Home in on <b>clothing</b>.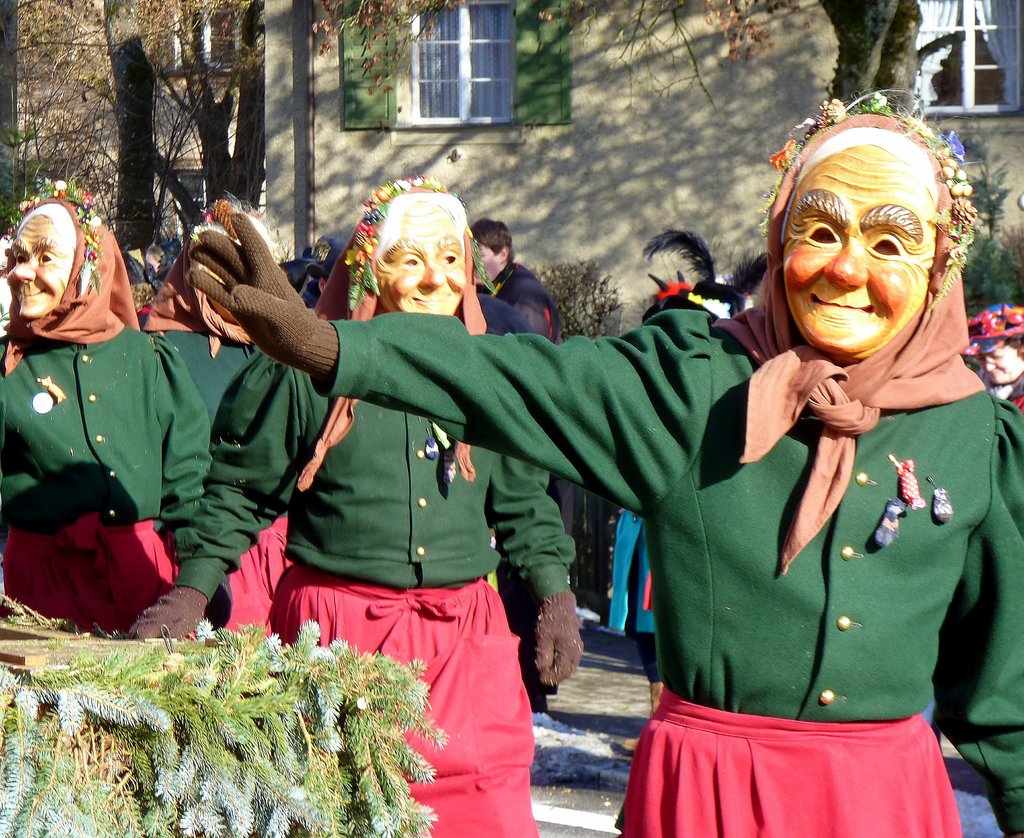
Homed in at 140,311,294,643.
